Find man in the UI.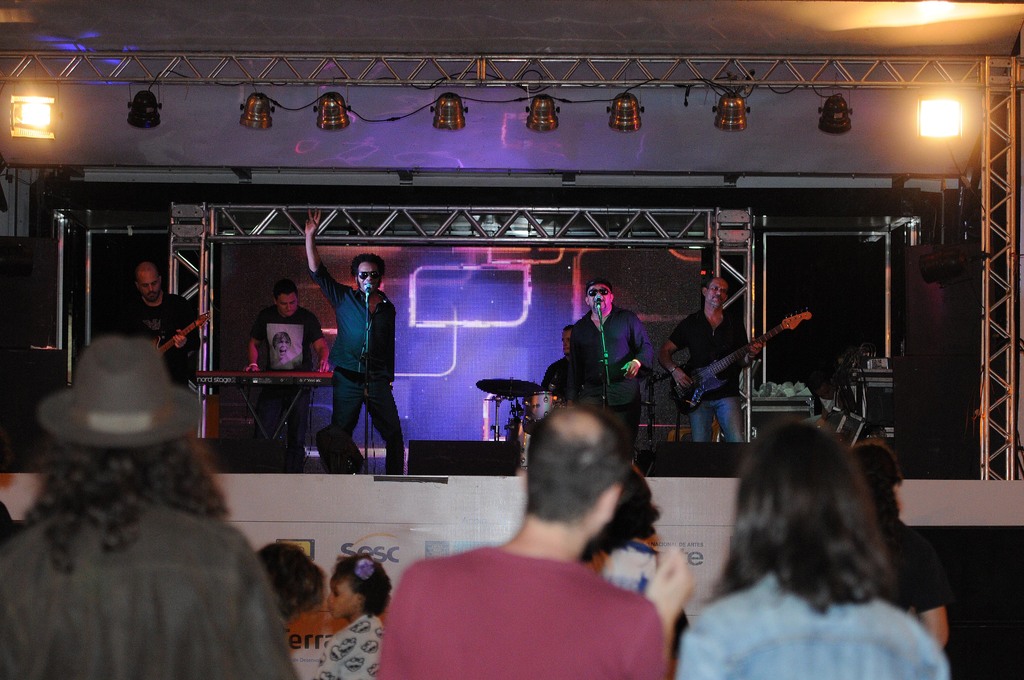
UI element at <box>243,279,332,455</box>.
